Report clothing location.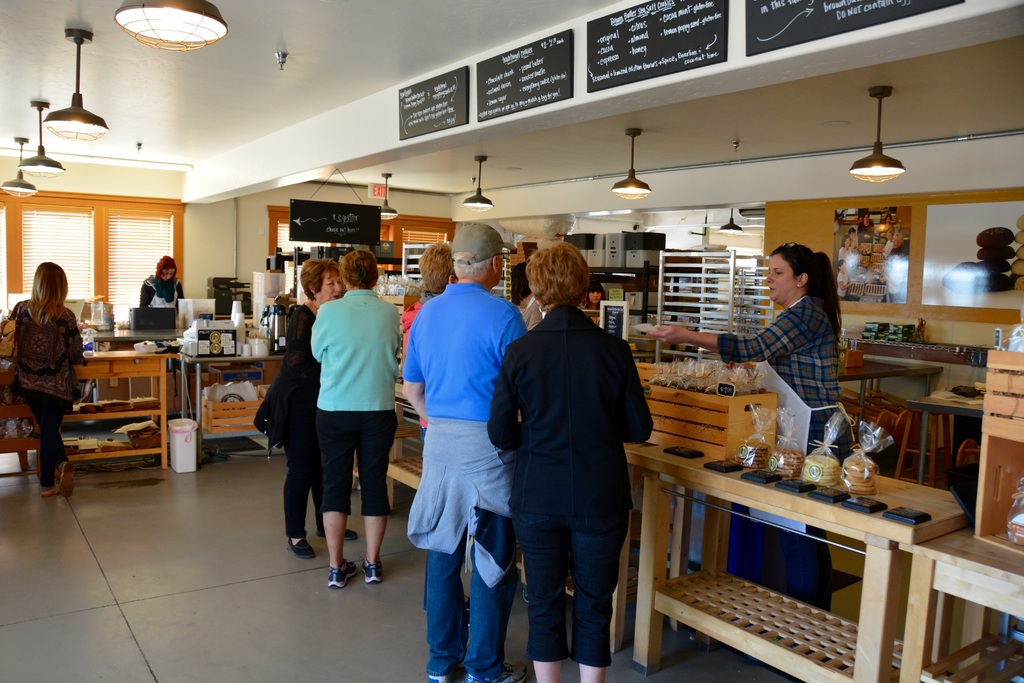
Report: <box>8,297,85,484</box>.
